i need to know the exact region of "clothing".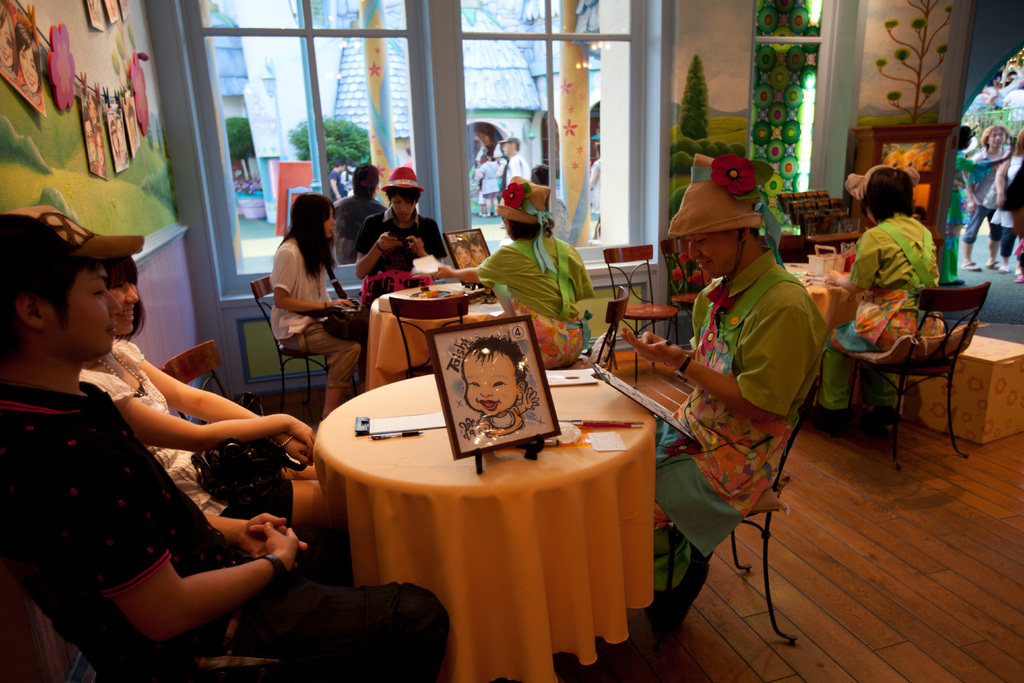
Region: 986, 152, 1021, 260.
